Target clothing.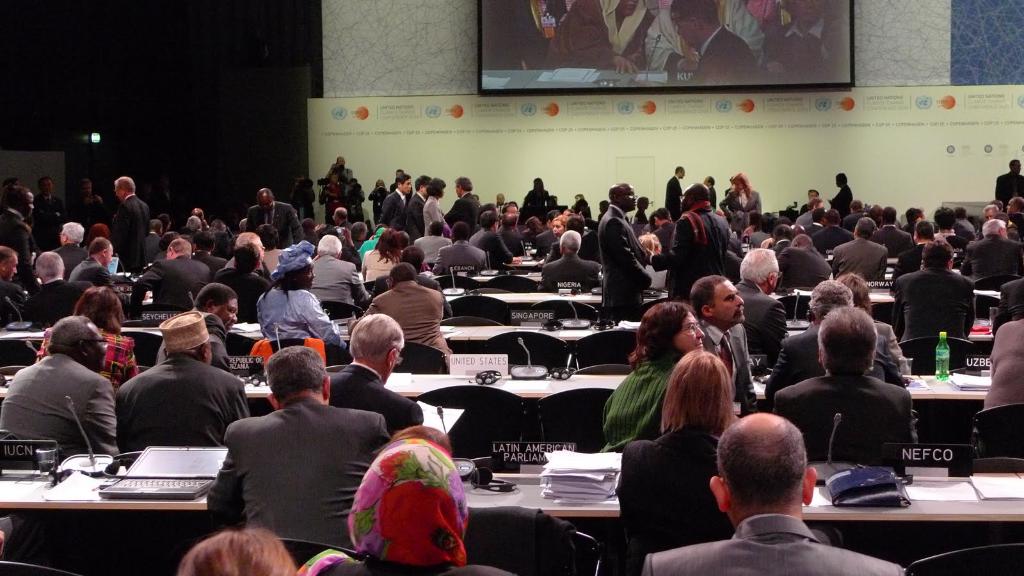
Target region: (256, 282, 341, 351).
